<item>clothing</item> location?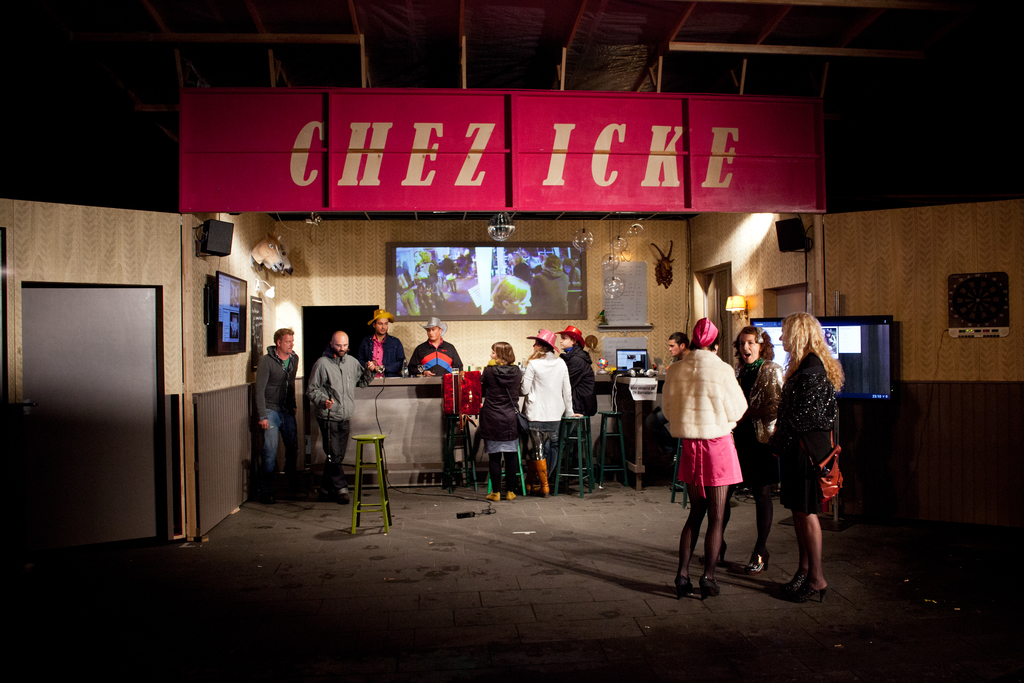
detection(517, 353, 568, 458)
